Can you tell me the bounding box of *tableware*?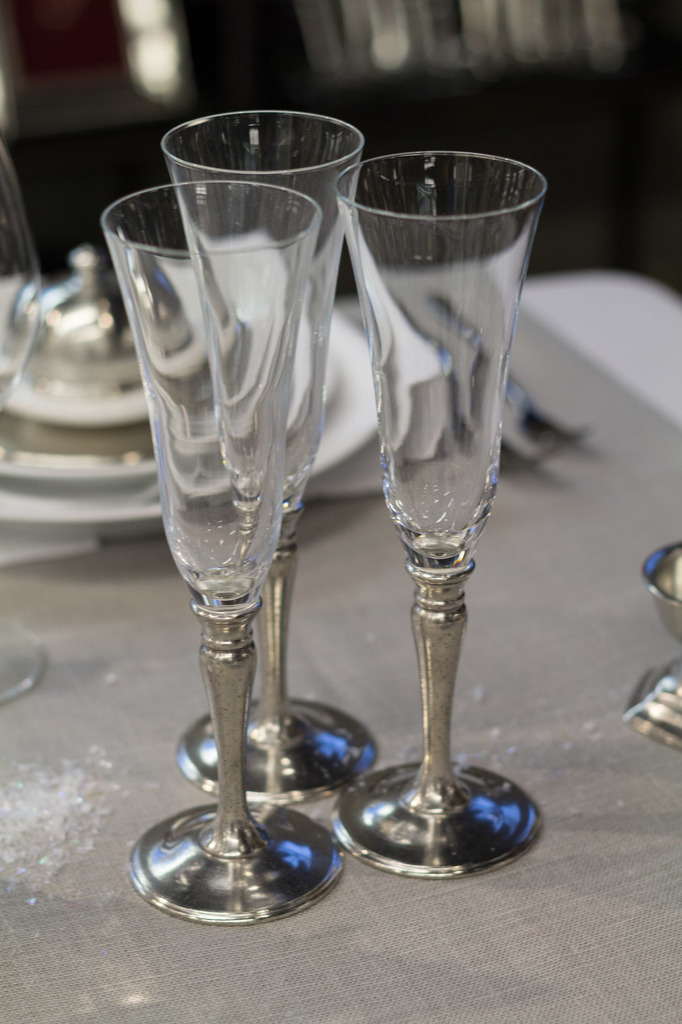
0/134/54/705.
